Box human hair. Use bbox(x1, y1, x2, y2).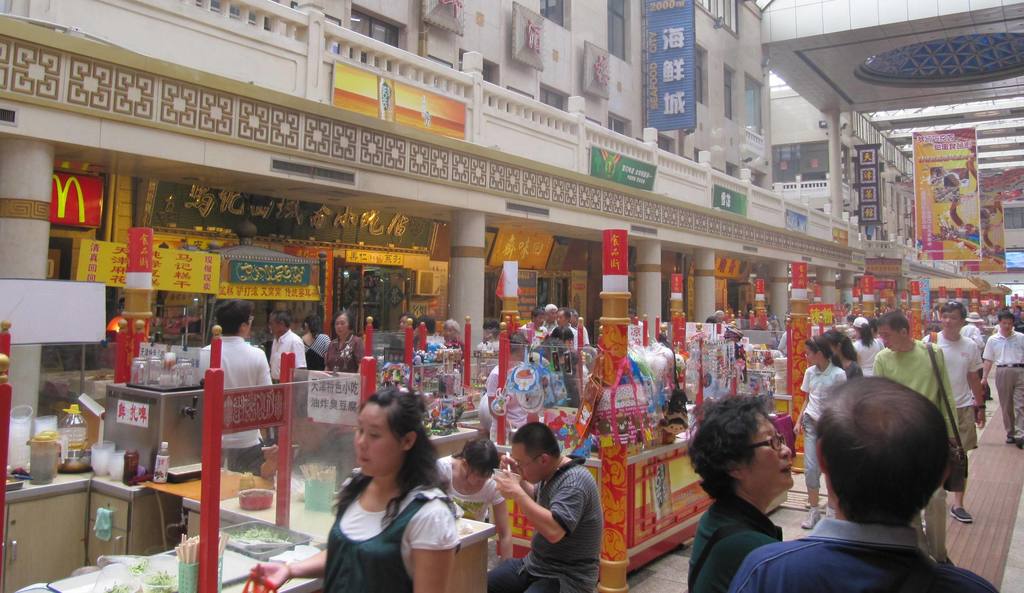
bbox(687, 396, 775, 503).
